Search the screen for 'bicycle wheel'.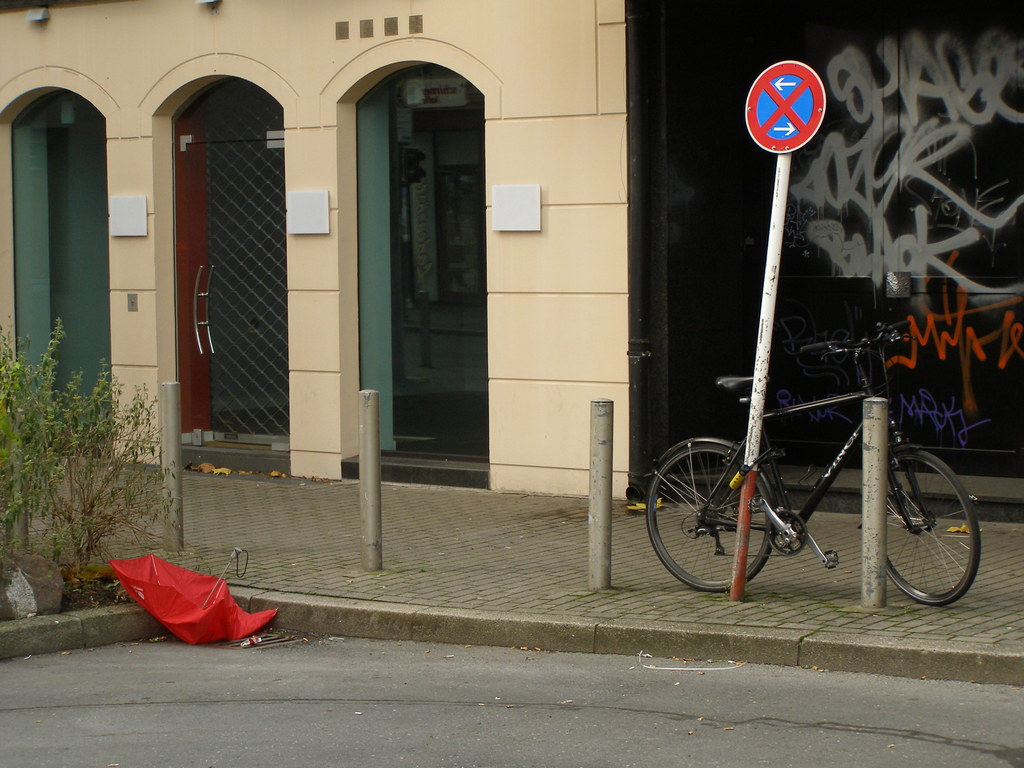
Found at (880,444,981,607).
